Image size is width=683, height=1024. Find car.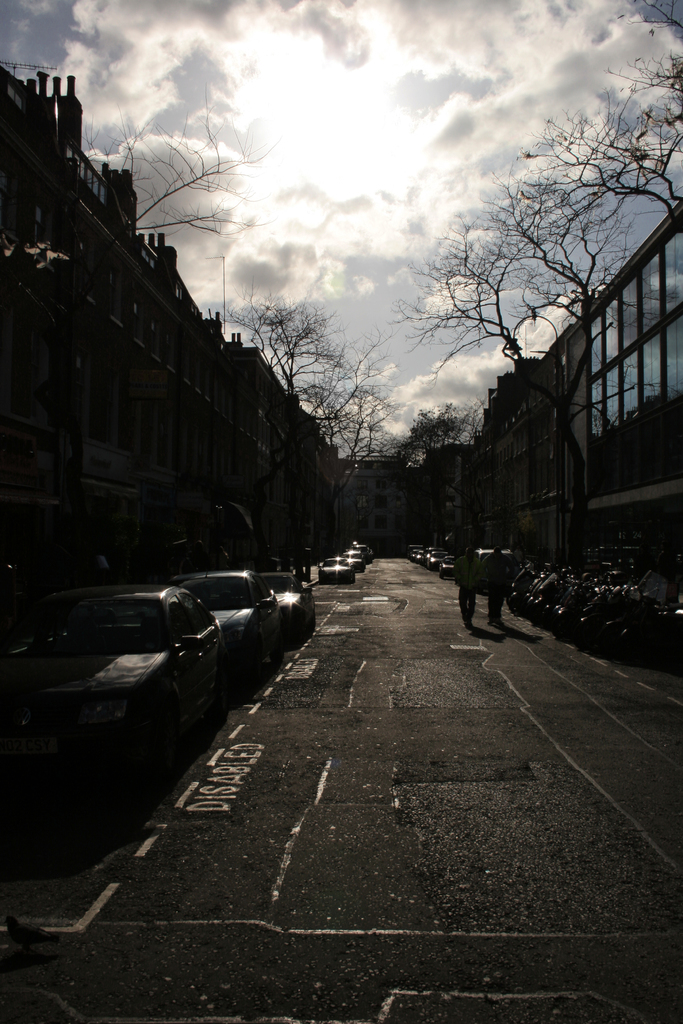
427, 547, 441, 568.
